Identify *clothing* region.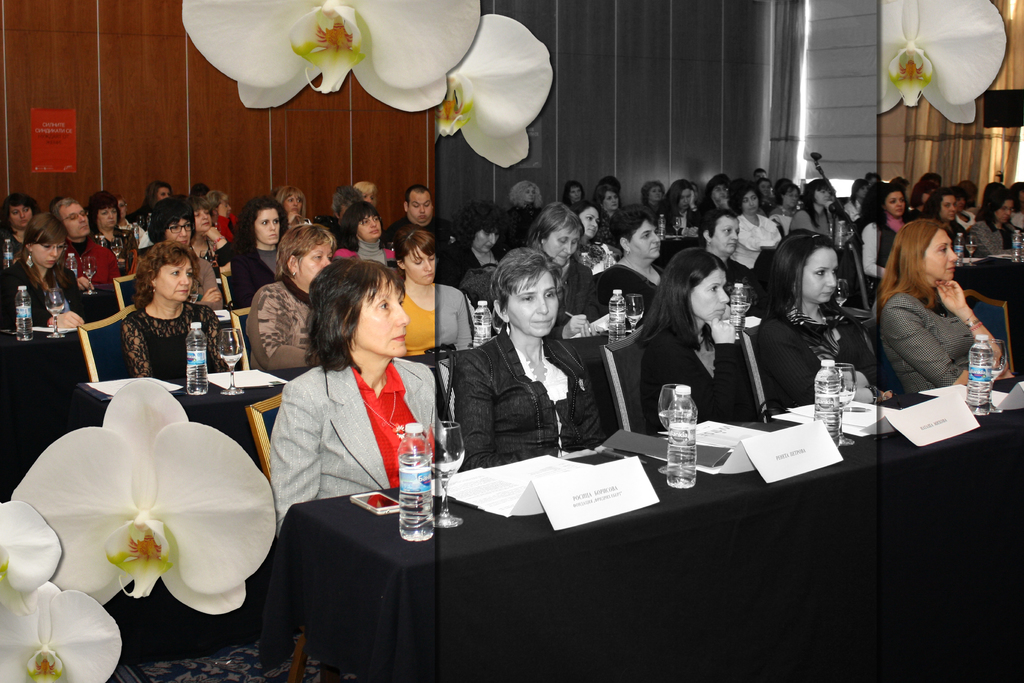
Region: 451, 318, 617, 468.
